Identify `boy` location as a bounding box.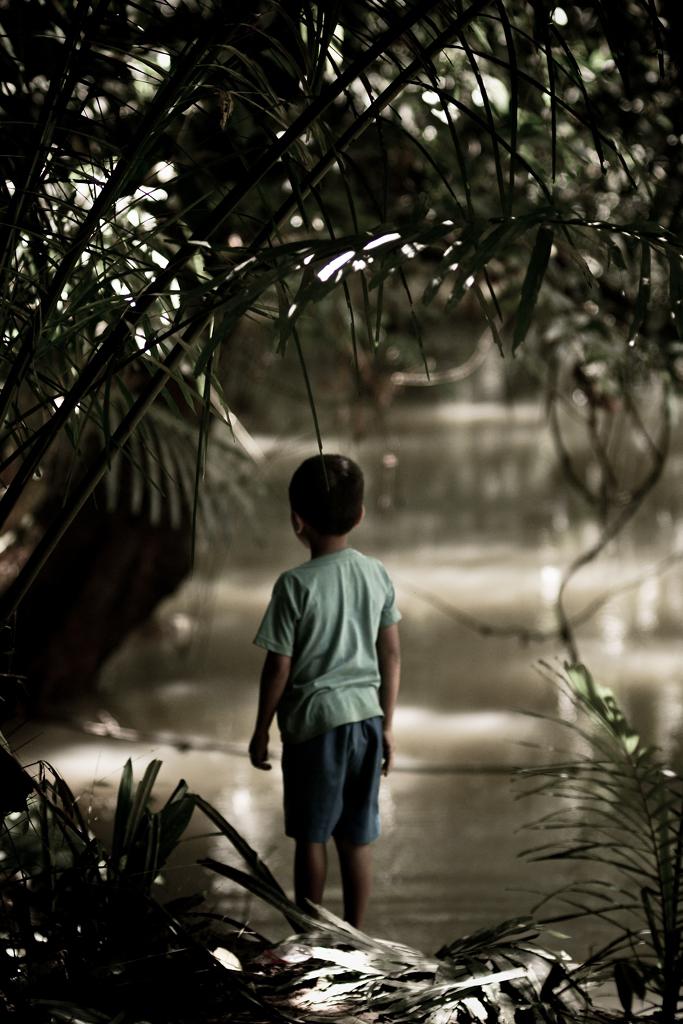
<region>250, 462, 410, 933</region>.
